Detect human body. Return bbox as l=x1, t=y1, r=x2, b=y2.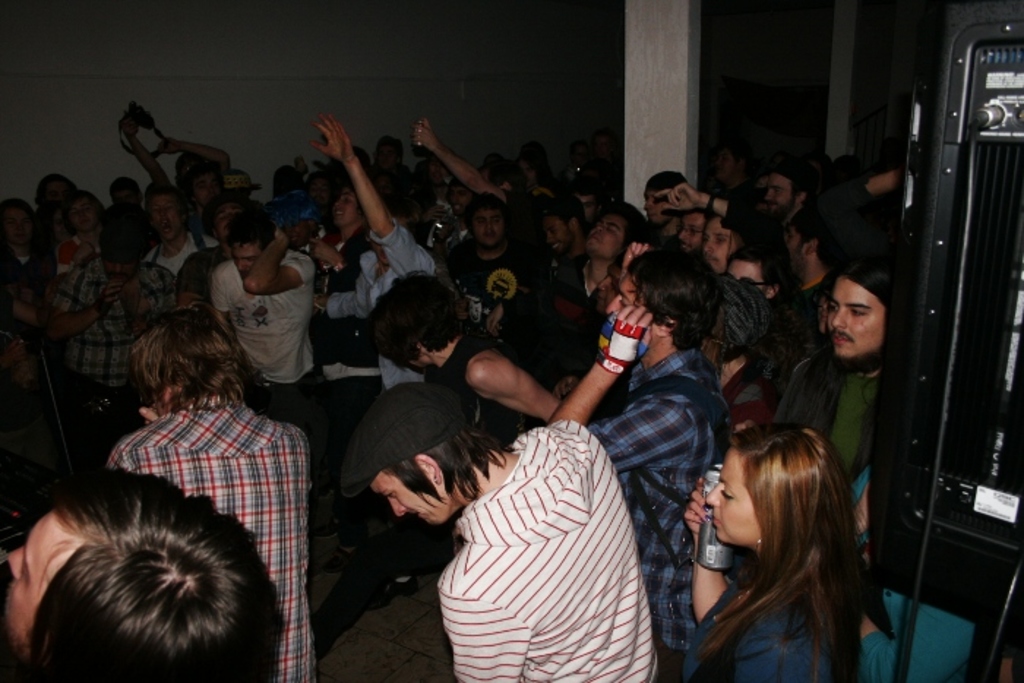
l=205, t=215, r=322, b=411.
